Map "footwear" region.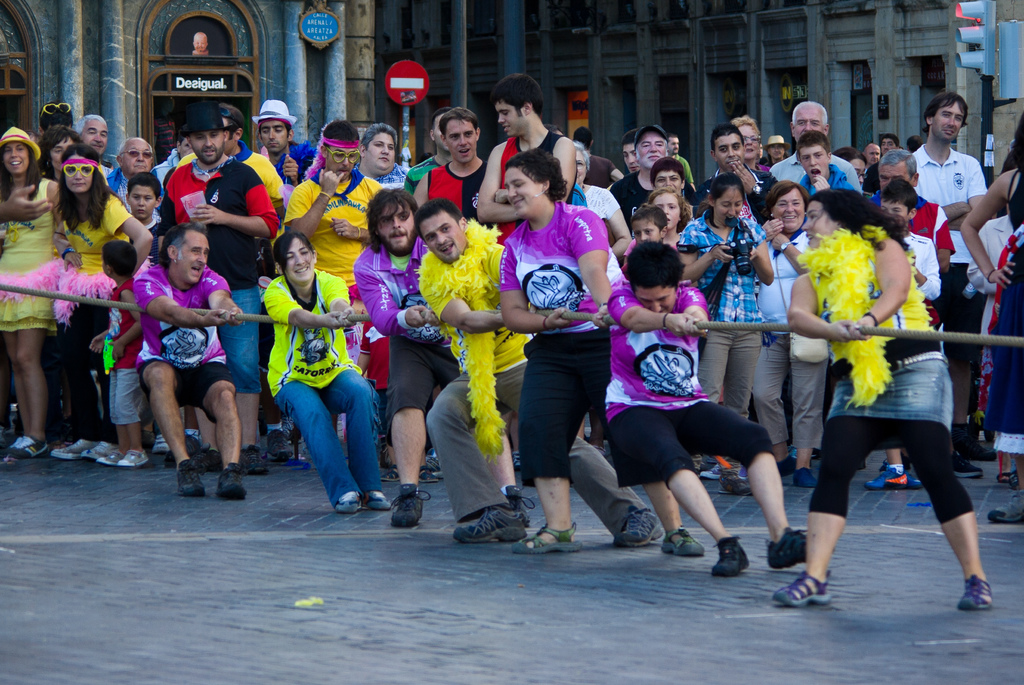
Mapped to box=[511, 494, 533, 526].
